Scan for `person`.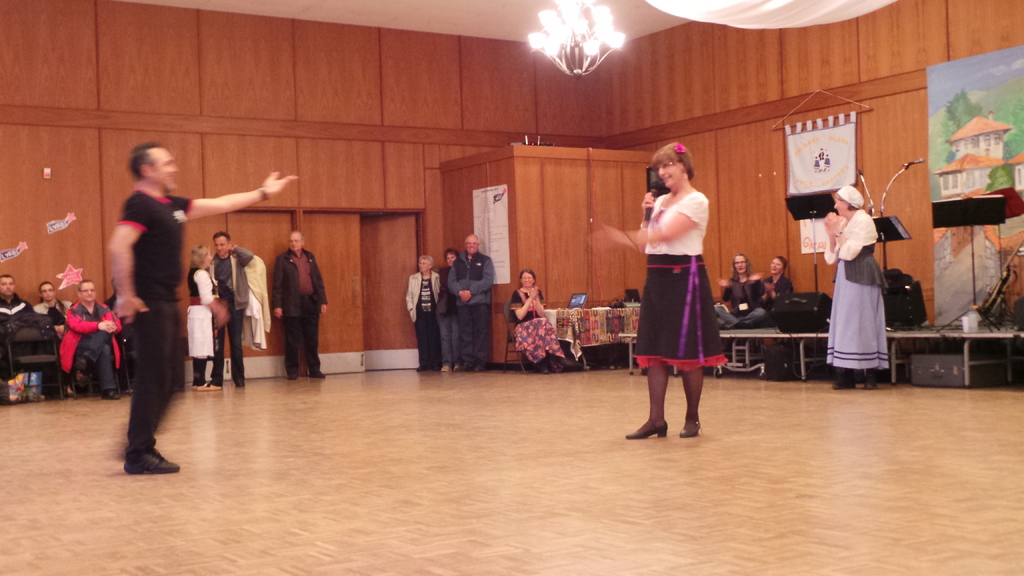
Scan result: <region>206, 230, 268, 385</region>.
